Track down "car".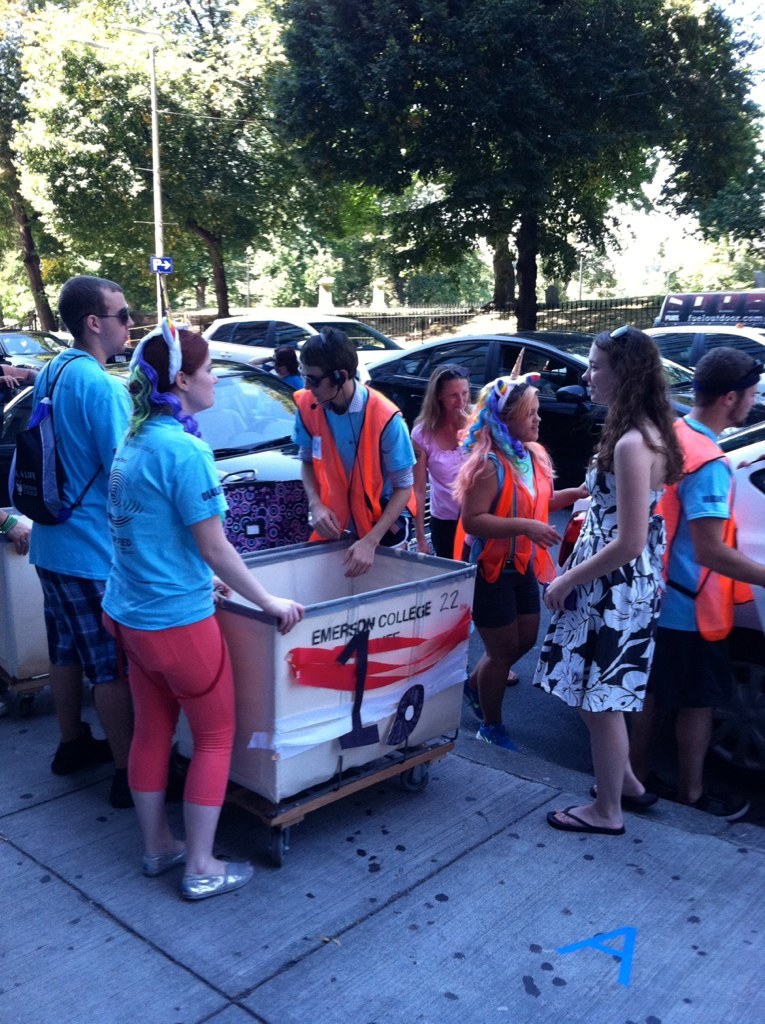
Tracked to 0/355/302/479.
